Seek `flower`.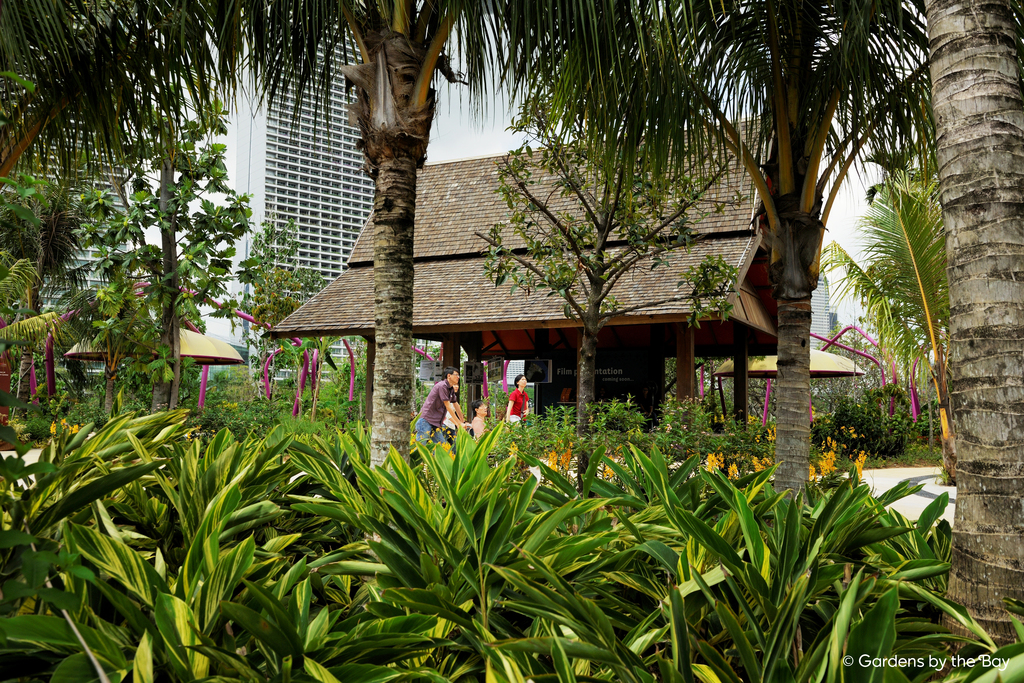
bbox=(719, 450, 727, 468).
